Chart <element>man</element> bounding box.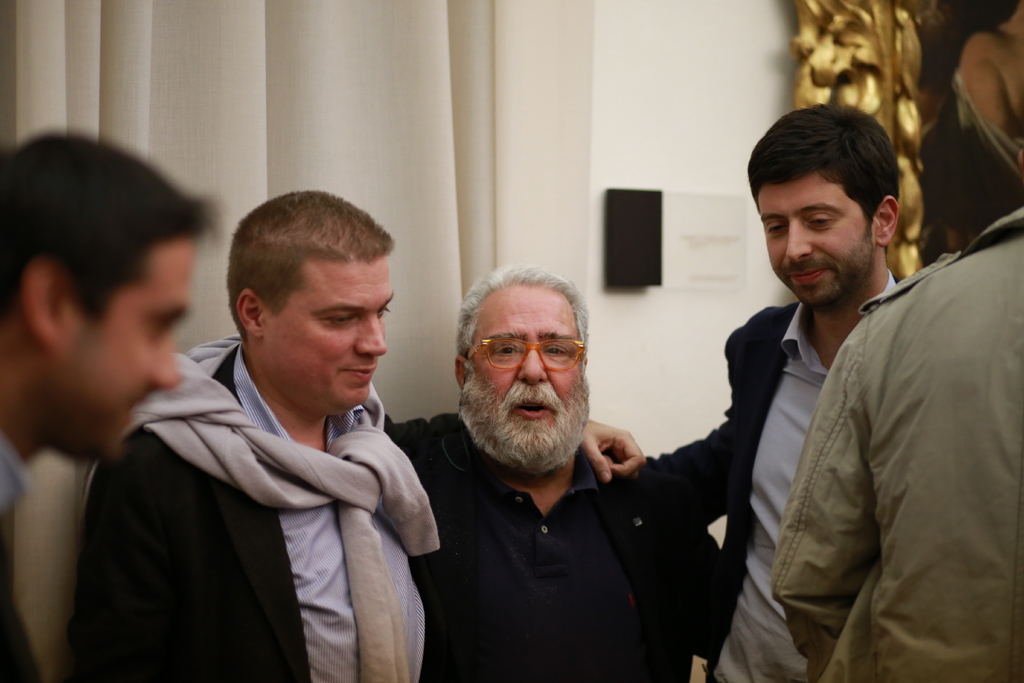
Charted: (57, 189, 430, 682).
